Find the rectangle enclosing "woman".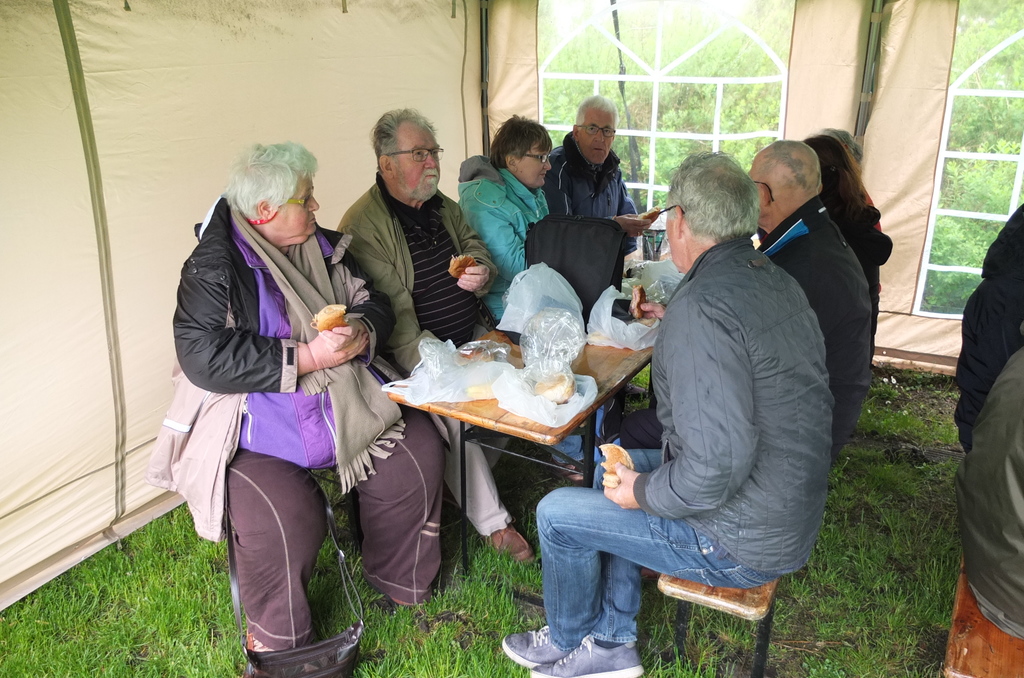
[456,114,621,484].
